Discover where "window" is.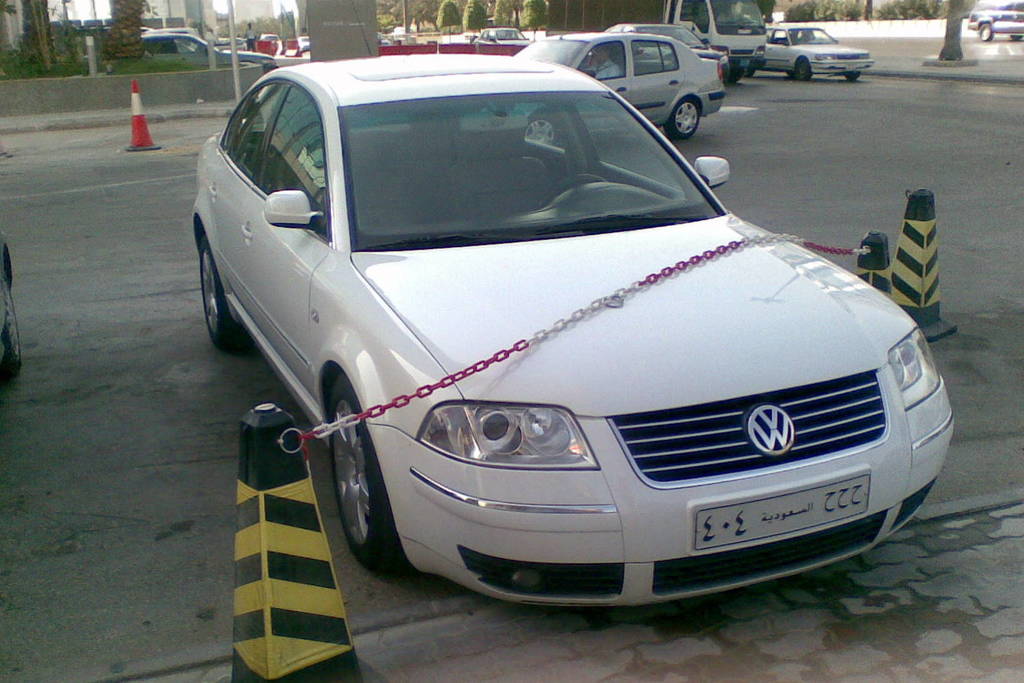
Discovered at select_region(340, 89, 719, 237).
